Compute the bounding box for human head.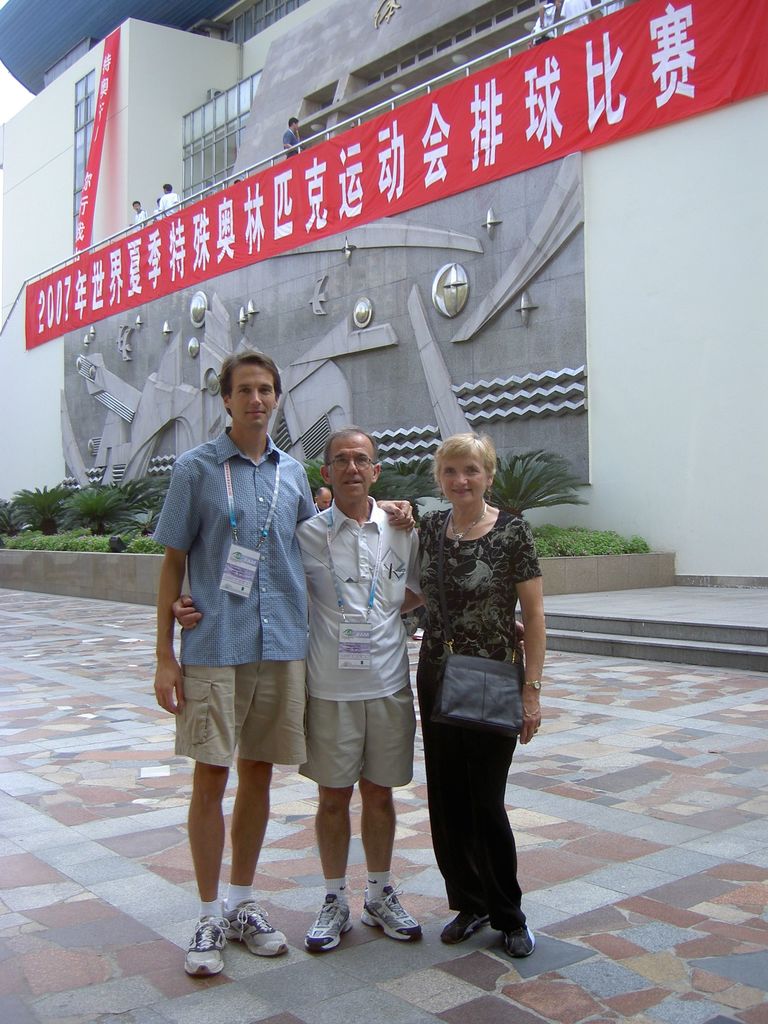
319/431/380/502.
